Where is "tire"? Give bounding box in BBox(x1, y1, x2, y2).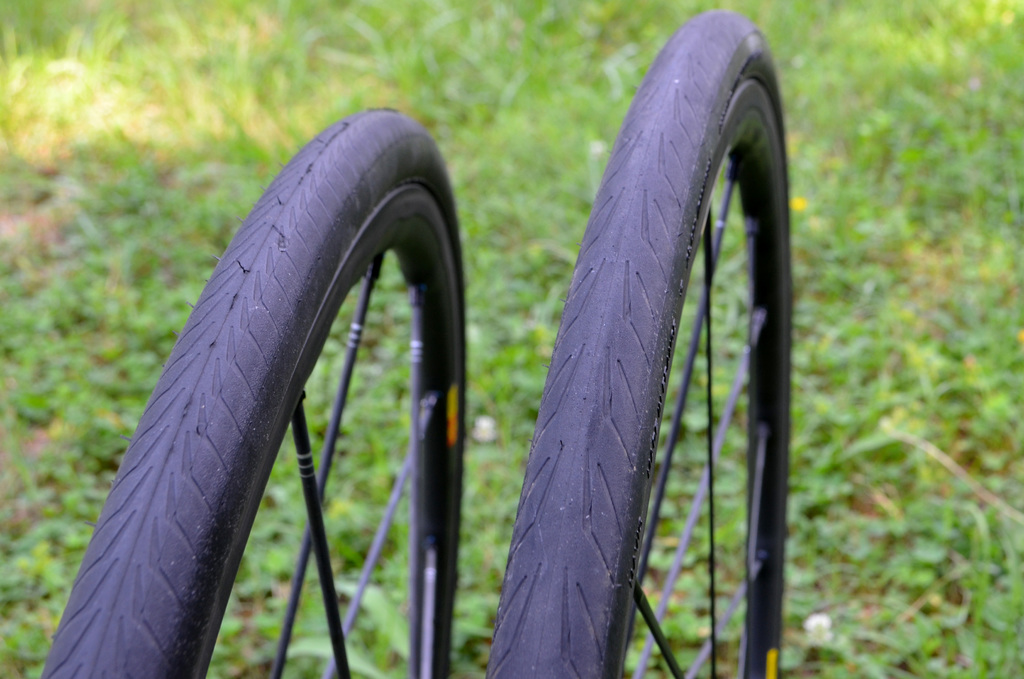
BBox(35, 105, 467, 678).
